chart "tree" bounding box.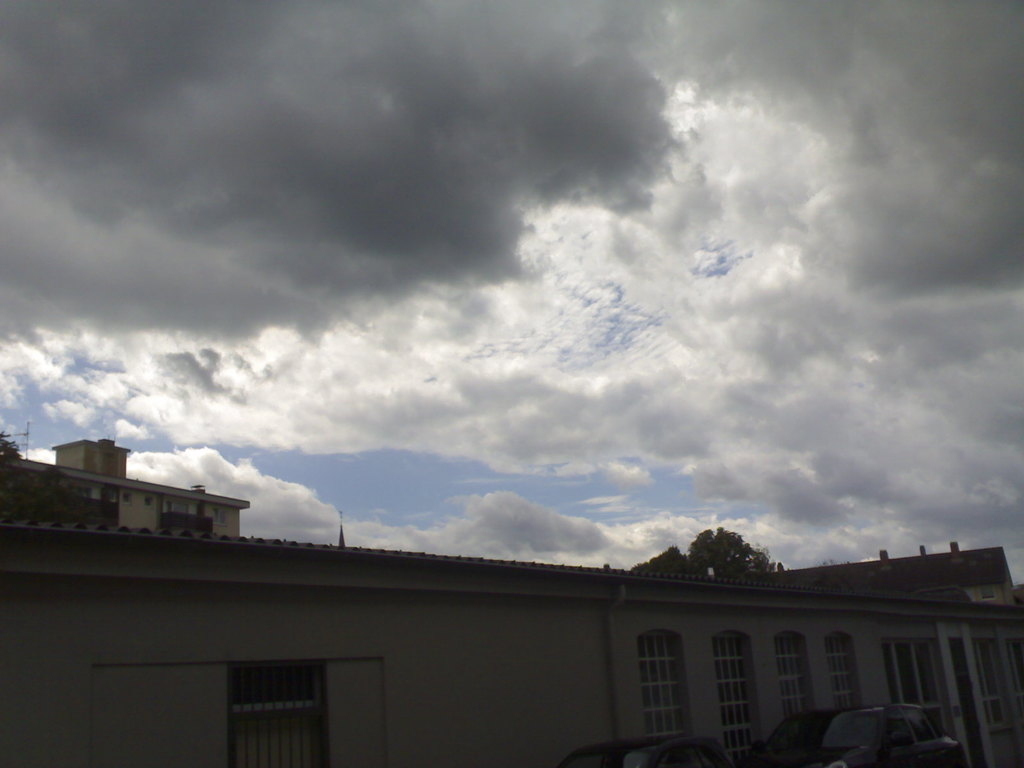
Charted: pyautogui.locateOnScreen(686, 528, 771, 573).
